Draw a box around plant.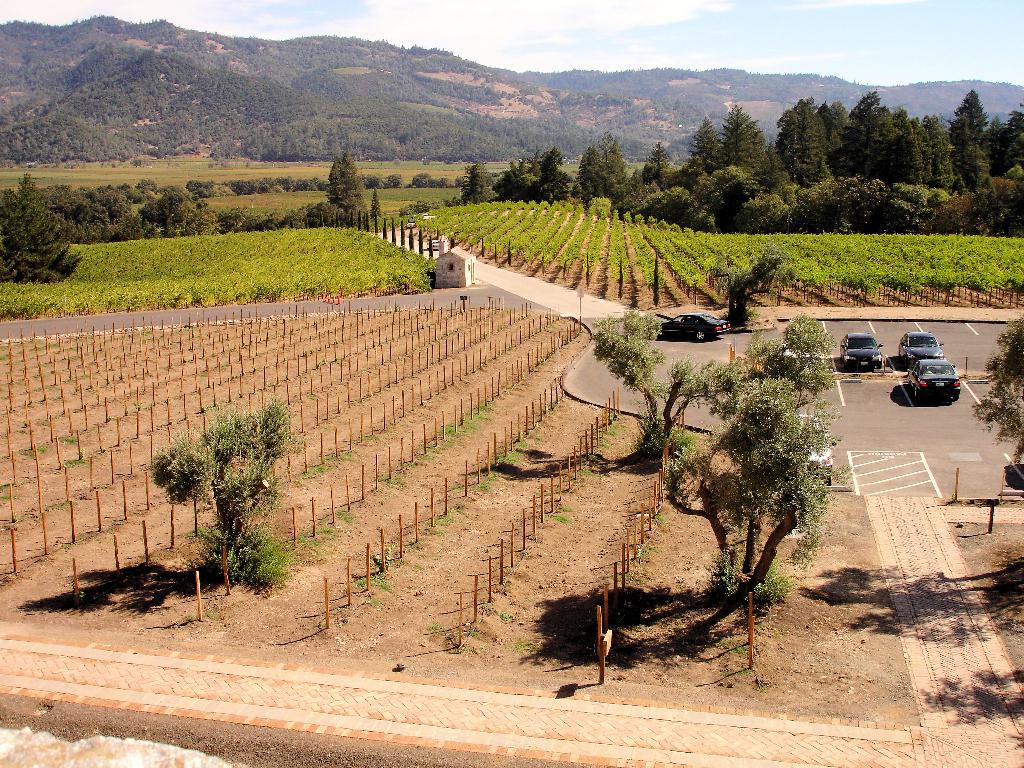
[x1=0, y1=145, x2=442, y2=214].
